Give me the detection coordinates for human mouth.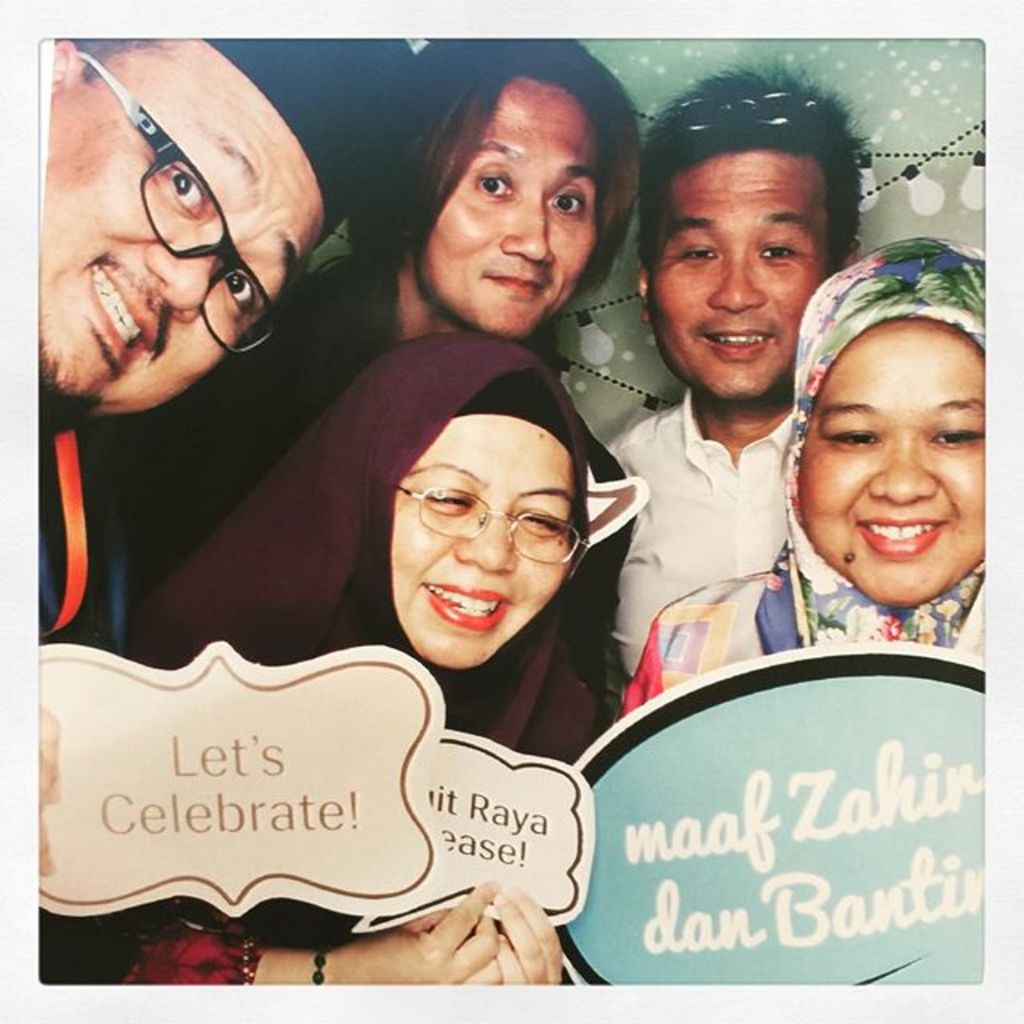
box(482, 270, 546, 299).
